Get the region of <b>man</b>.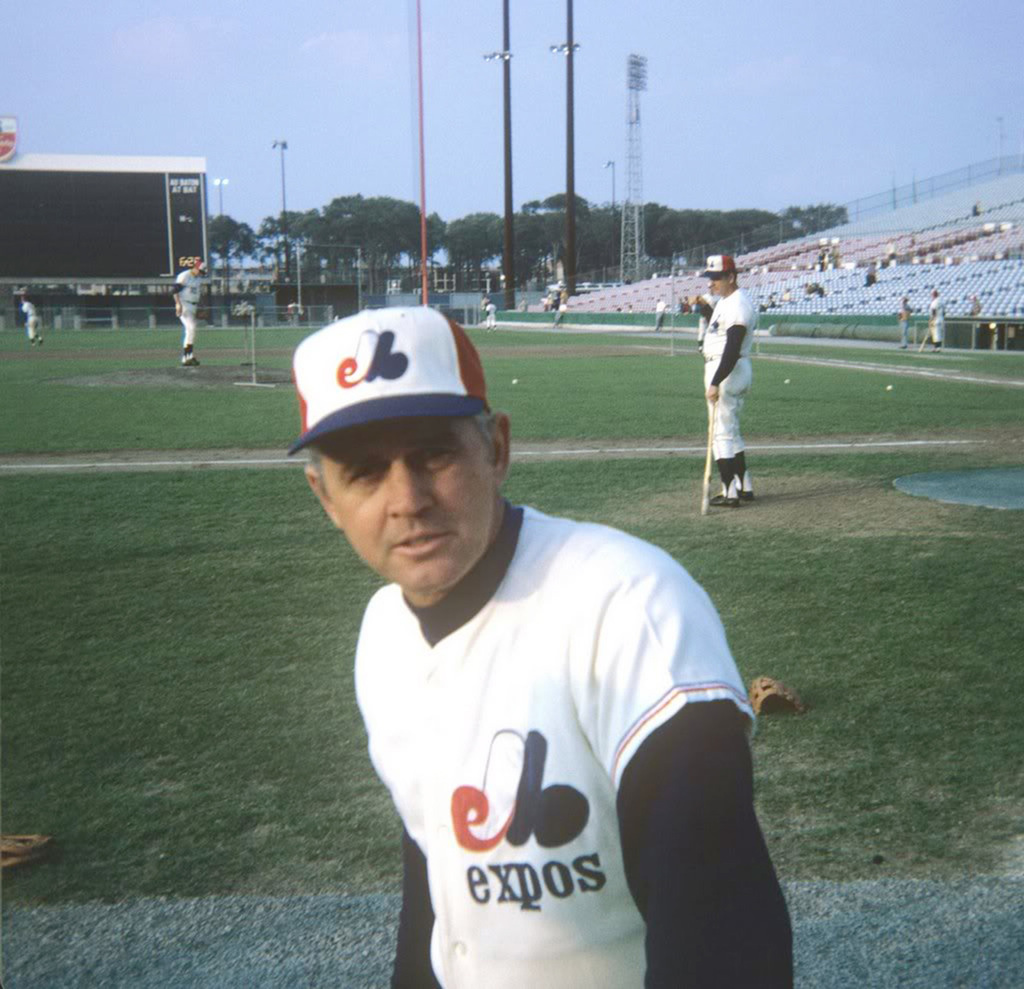
left=925, top=288, right=943, bottom=352.
